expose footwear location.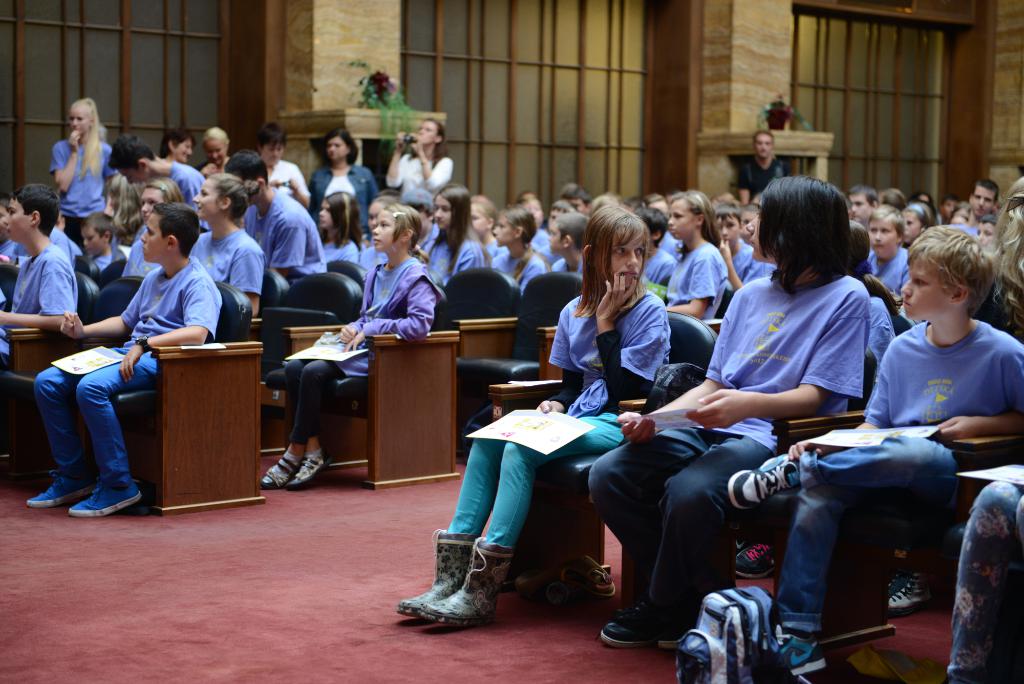
Exposed at bbox=[26, 475, 101, 501].
